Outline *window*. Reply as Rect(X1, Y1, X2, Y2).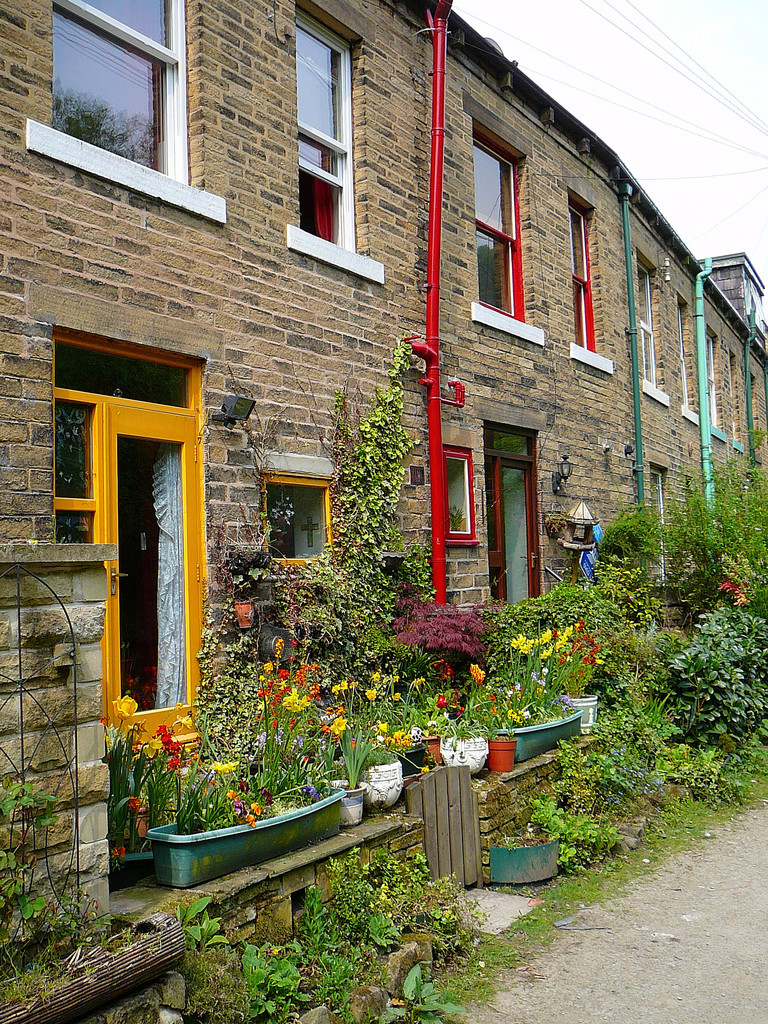
Rect(753, 366, 756, 475).
